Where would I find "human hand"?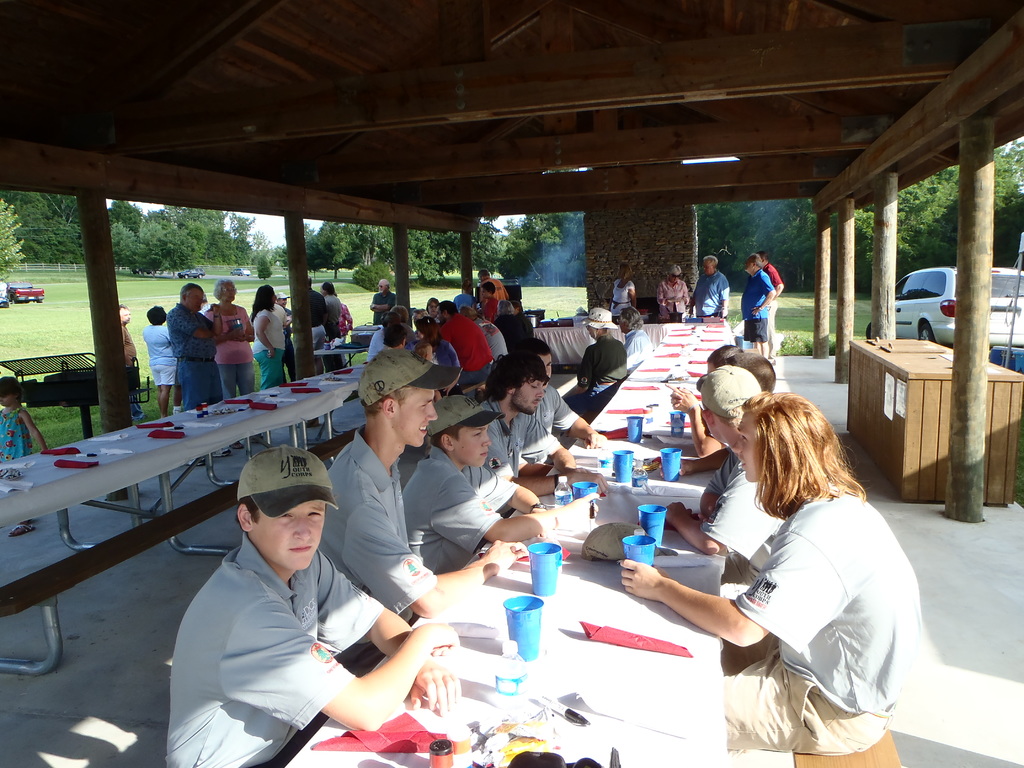
At l=617, t=557, r=669, b=602.
